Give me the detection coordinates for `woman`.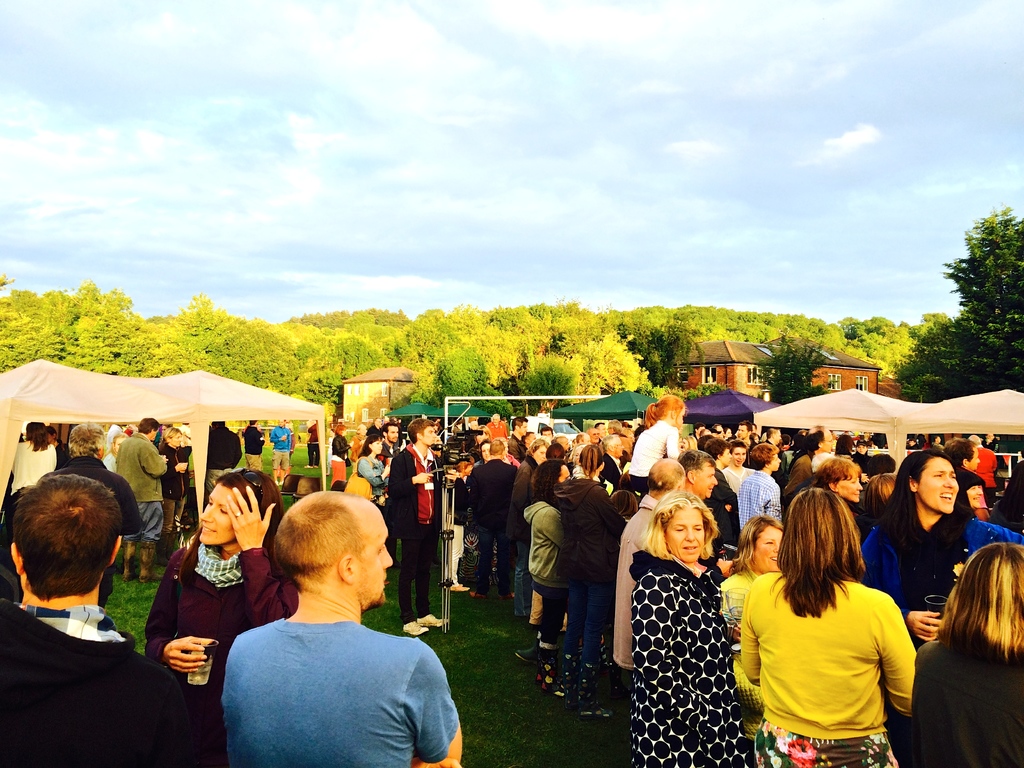
BBox(720, 512, 785, 597).
